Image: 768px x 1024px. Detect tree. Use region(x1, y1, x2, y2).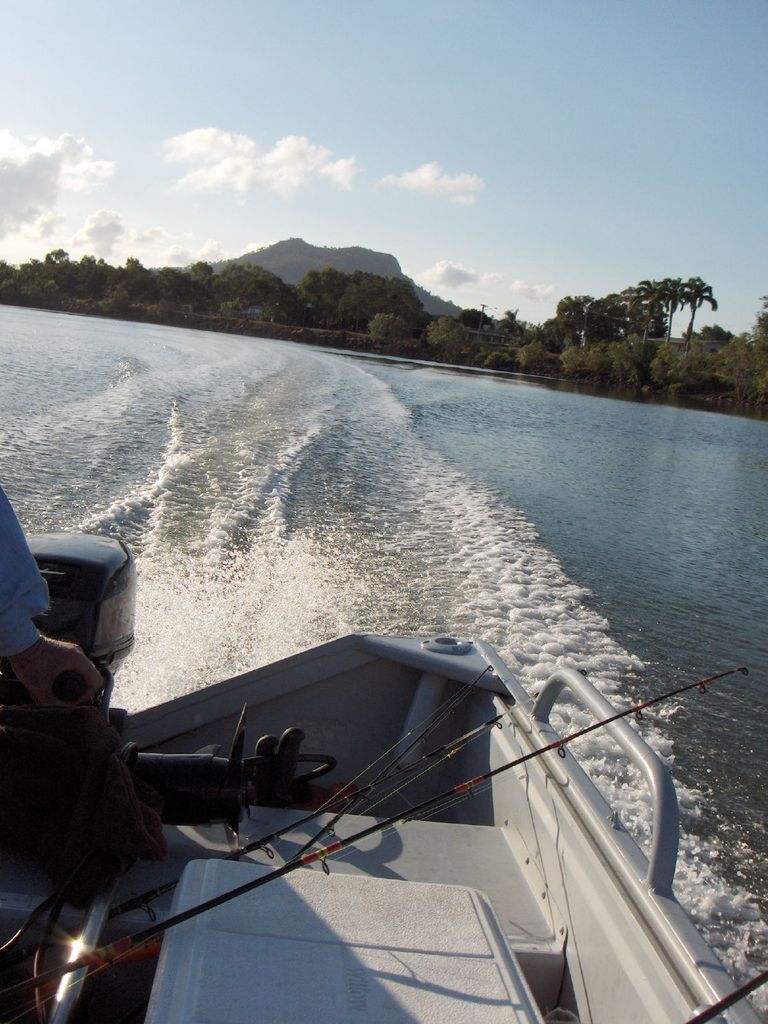
region(673, 273, 725, 335).
